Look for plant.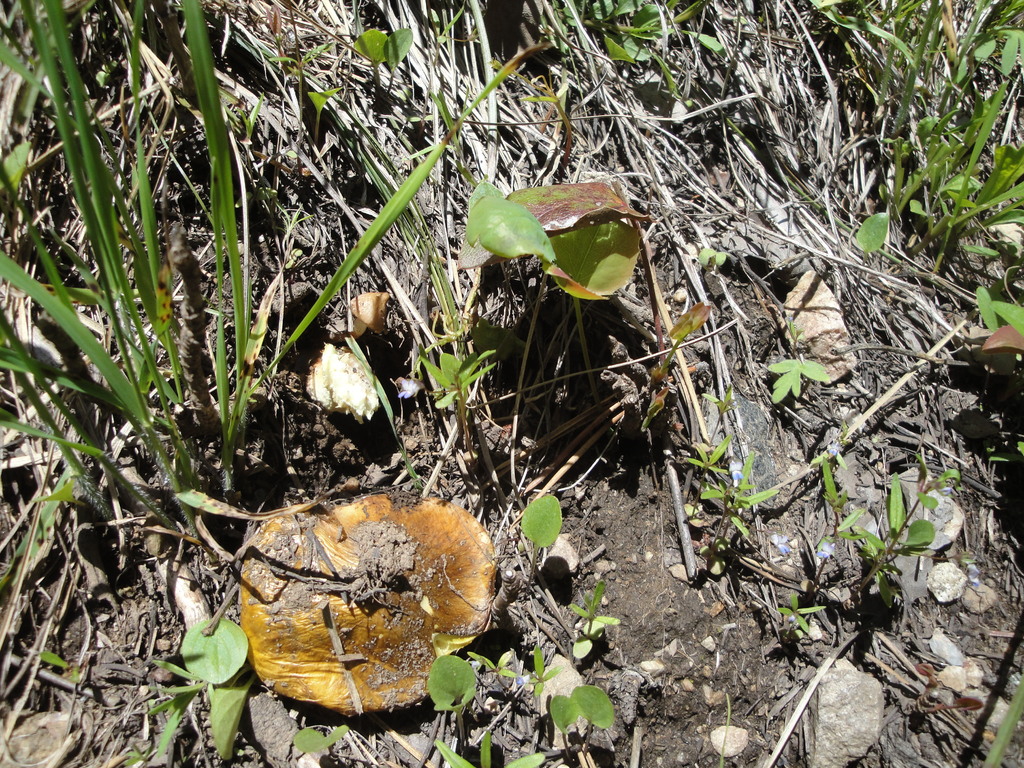
Found: crop(432, 651, 477, 755).
